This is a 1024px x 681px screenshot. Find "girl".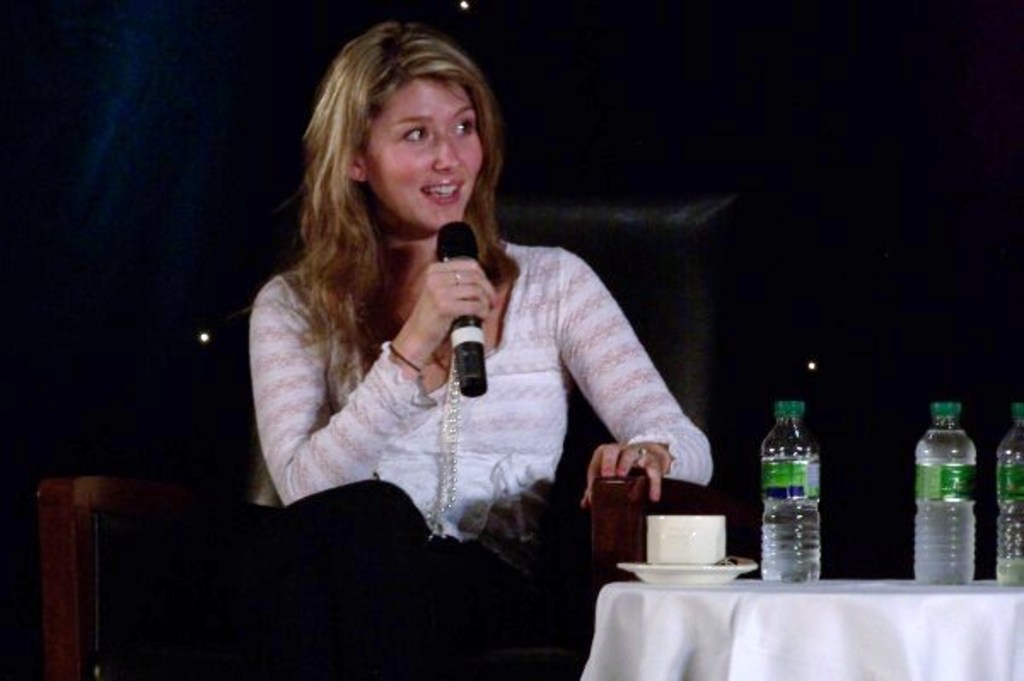
Bounding box: rect(217, 17, 717, 679).
